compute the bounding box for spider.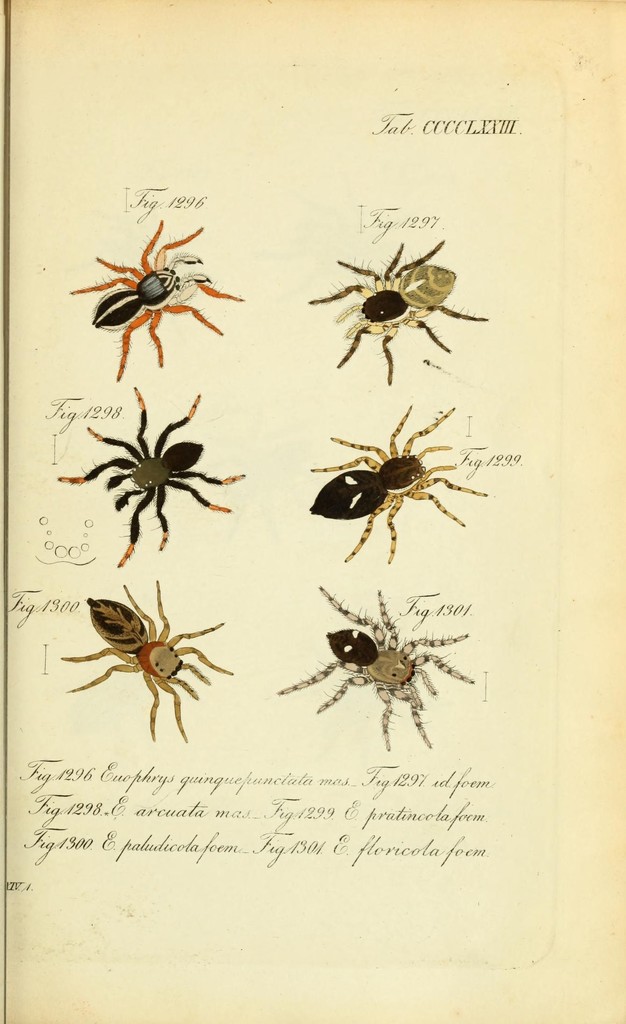
[301, 404, 490, 568].
